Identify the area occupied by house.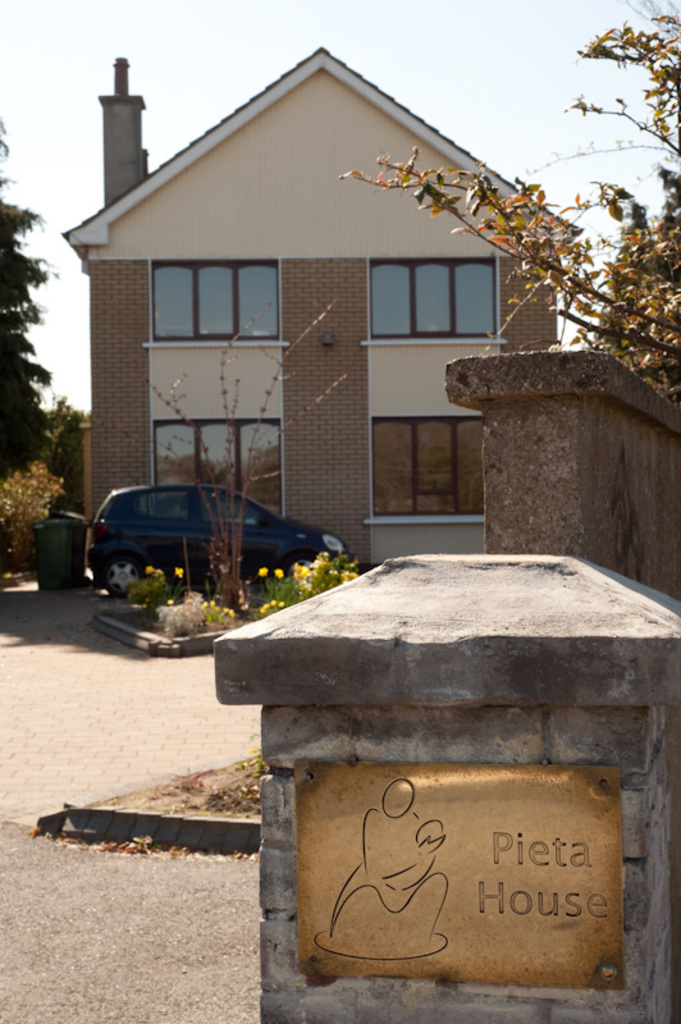
Area: <box>56,37,594,575</box>.
